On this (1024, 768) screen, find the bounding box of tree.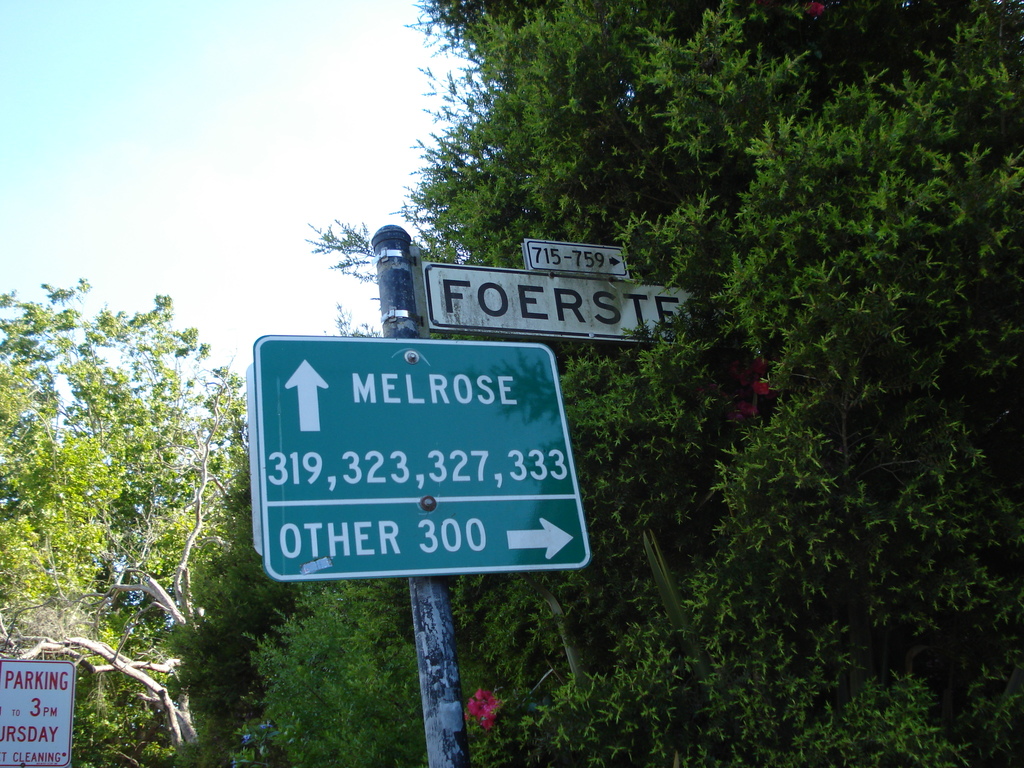
Bounding box: 0,282,250,767.
